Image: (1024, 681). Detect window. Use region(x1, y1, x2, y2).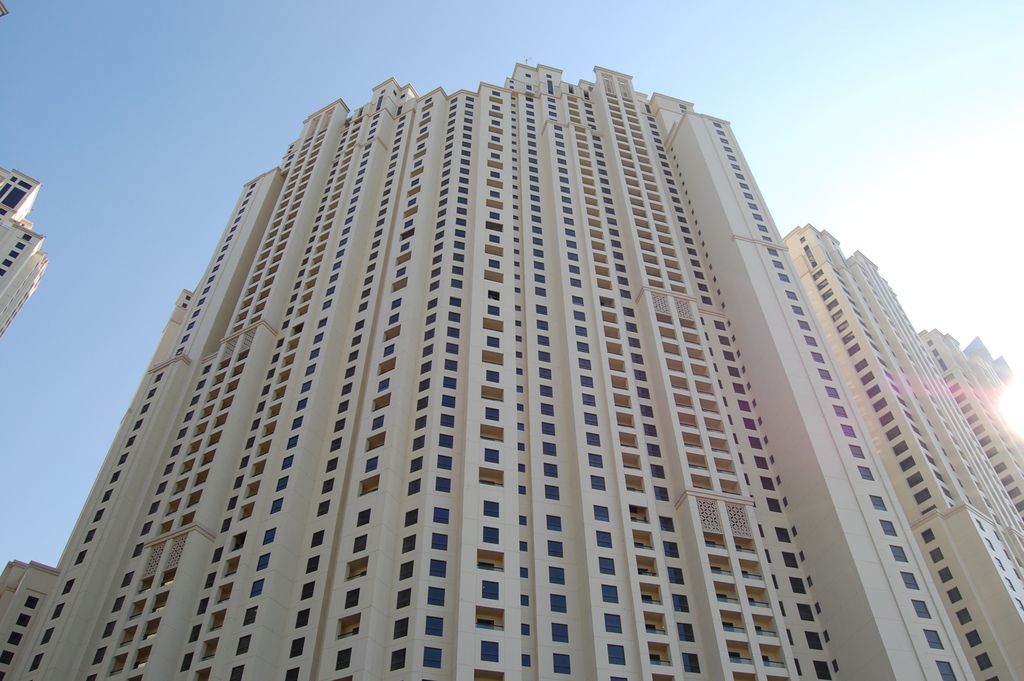
region(232, 659, 244, 680).
